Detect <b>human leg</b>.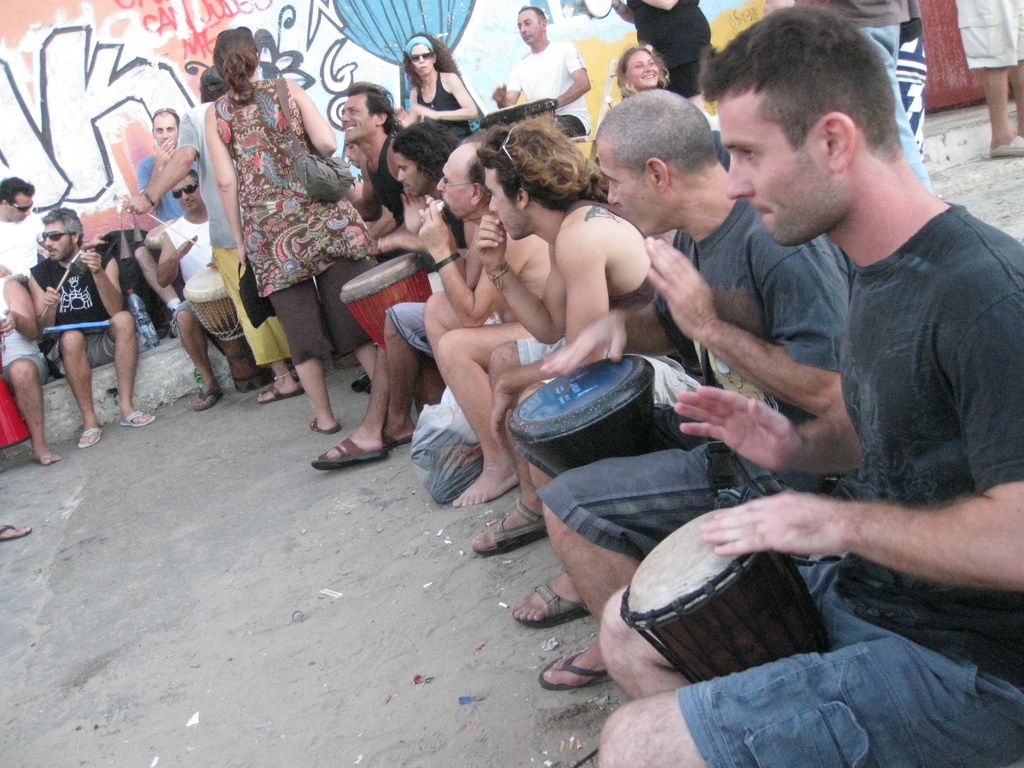
Detected at [302,191,381,384].
